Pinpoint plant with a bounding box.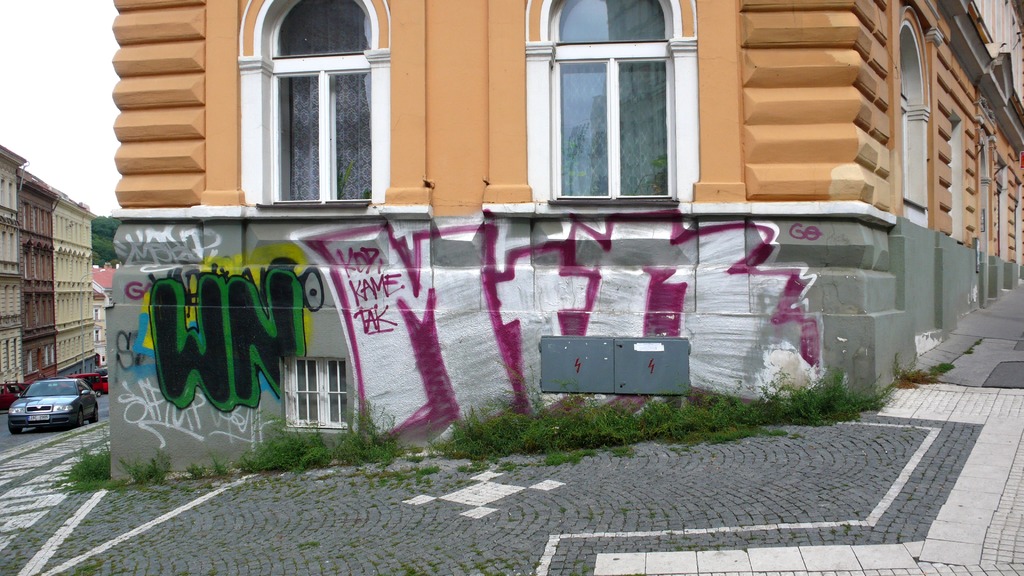
296:538:320:548.
